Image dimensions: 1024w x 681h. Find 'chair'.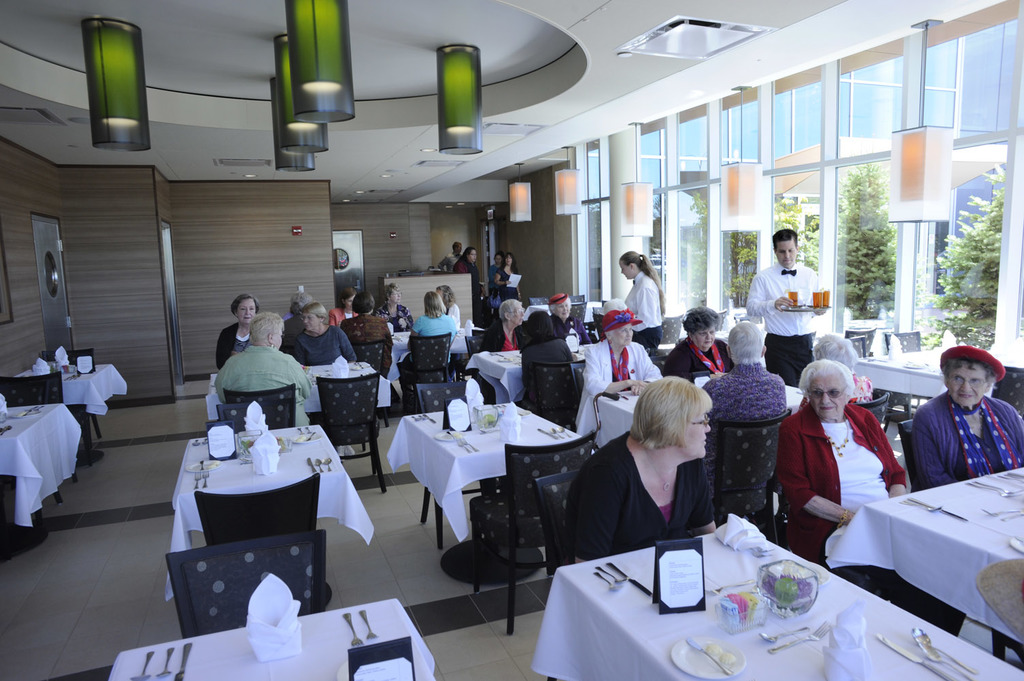
bbox=[352, 338, 386, 377].
